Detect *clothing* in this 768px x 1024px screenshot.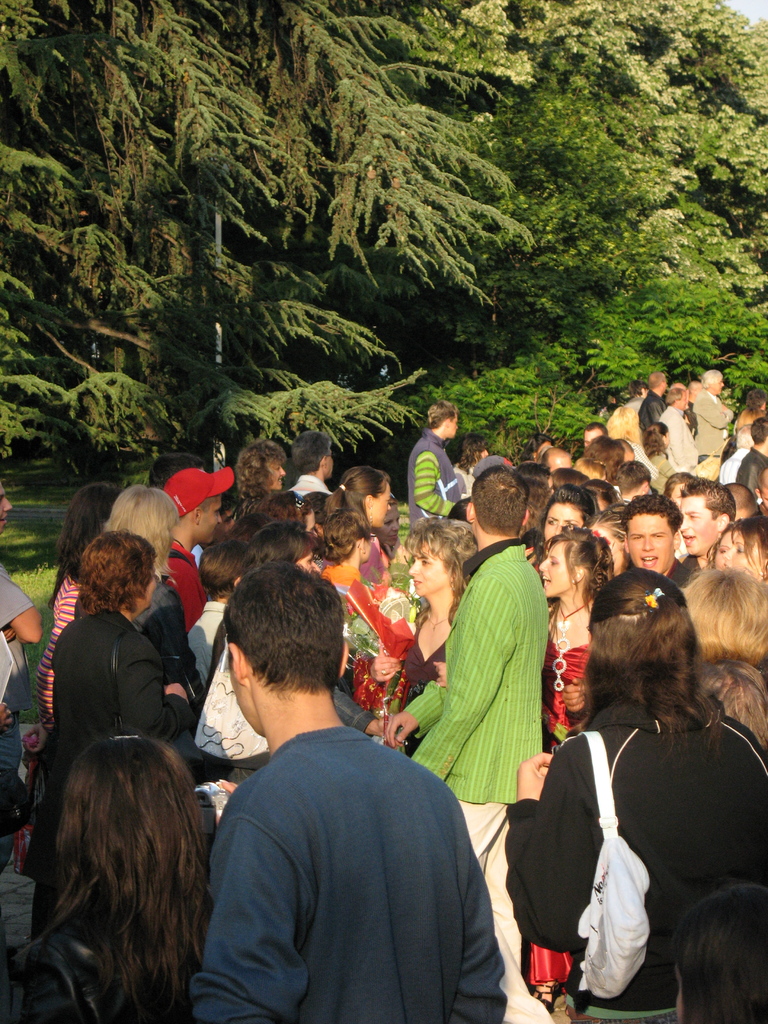
Detection: [left=503, top=722, right=767, bottom=1023].
